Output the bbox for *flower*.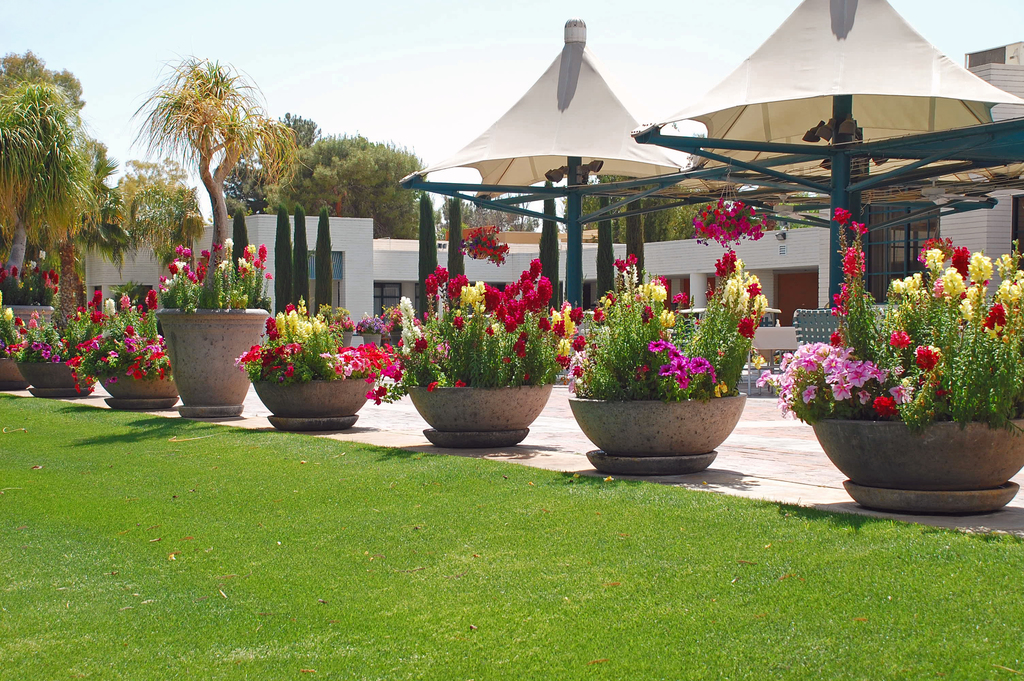
{"x1": 850, "y1": 219, "x2": 870, "y2": 239}.
